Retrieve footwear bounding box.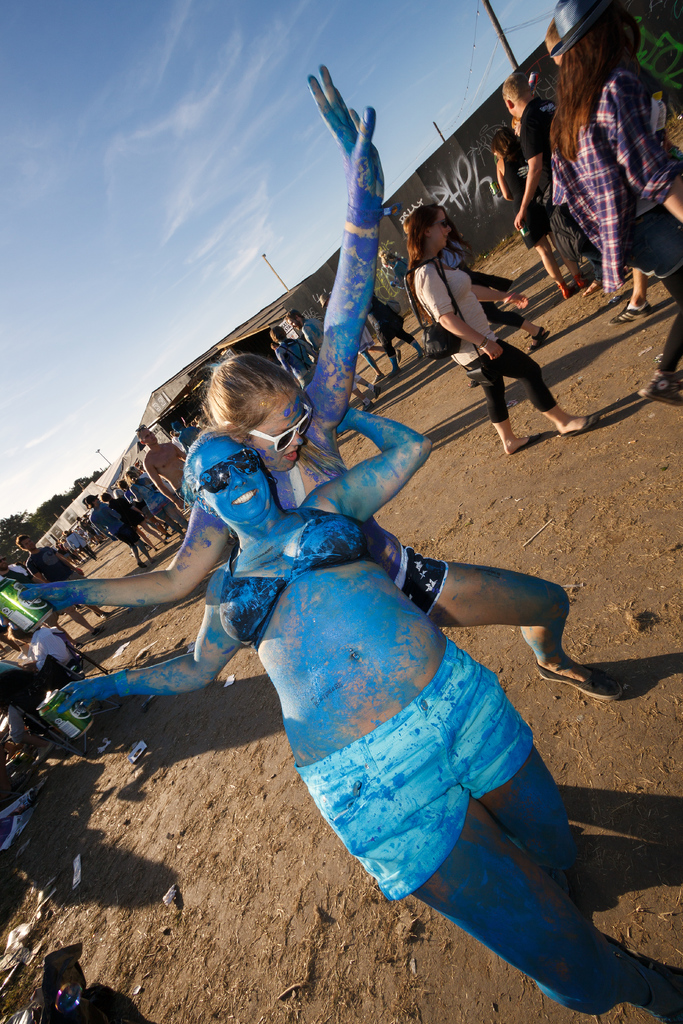
Bounding box: bbox(639, 371, 682, 406).
